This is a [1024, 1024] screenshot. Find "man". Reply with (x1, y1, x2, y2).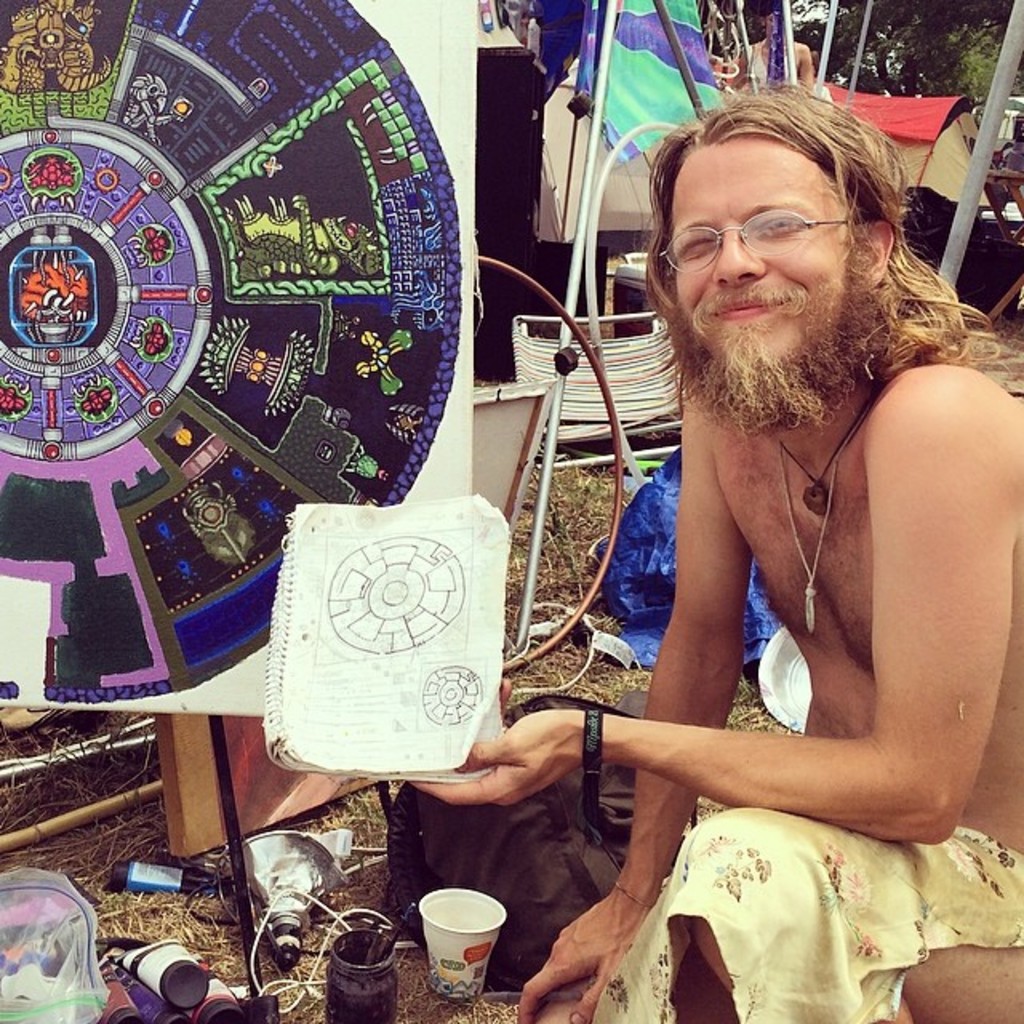
(411, 37, 1023, 986).
